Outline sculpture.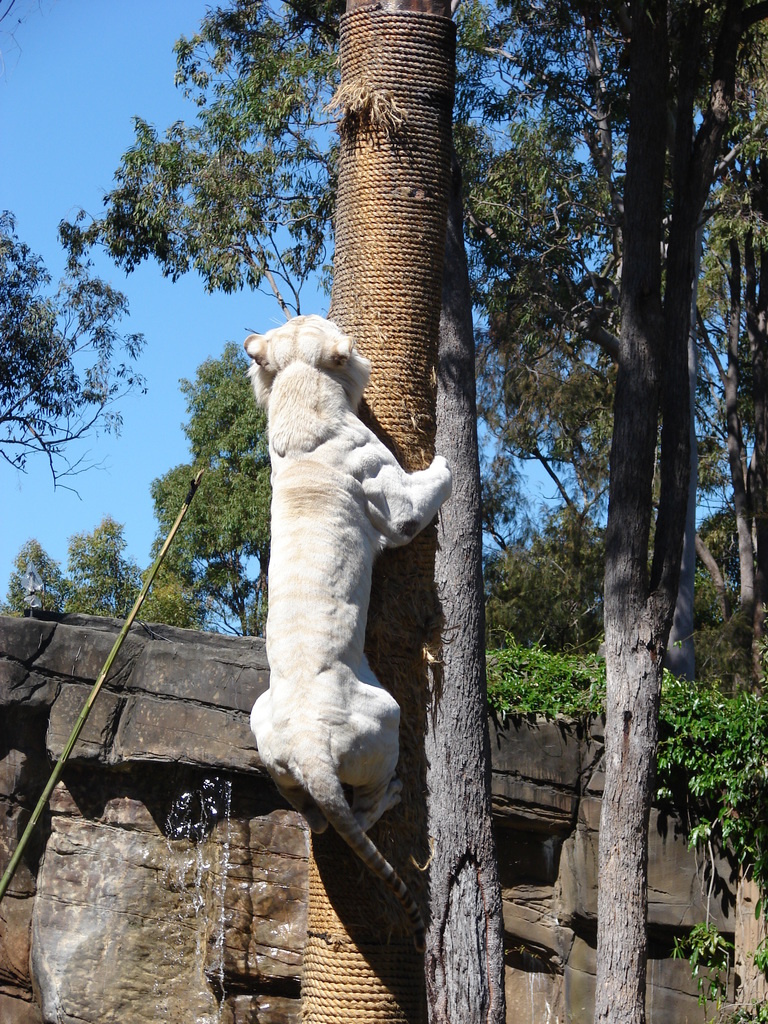
Outline: (x1=242, y1=301, x2=449, y2=921).
